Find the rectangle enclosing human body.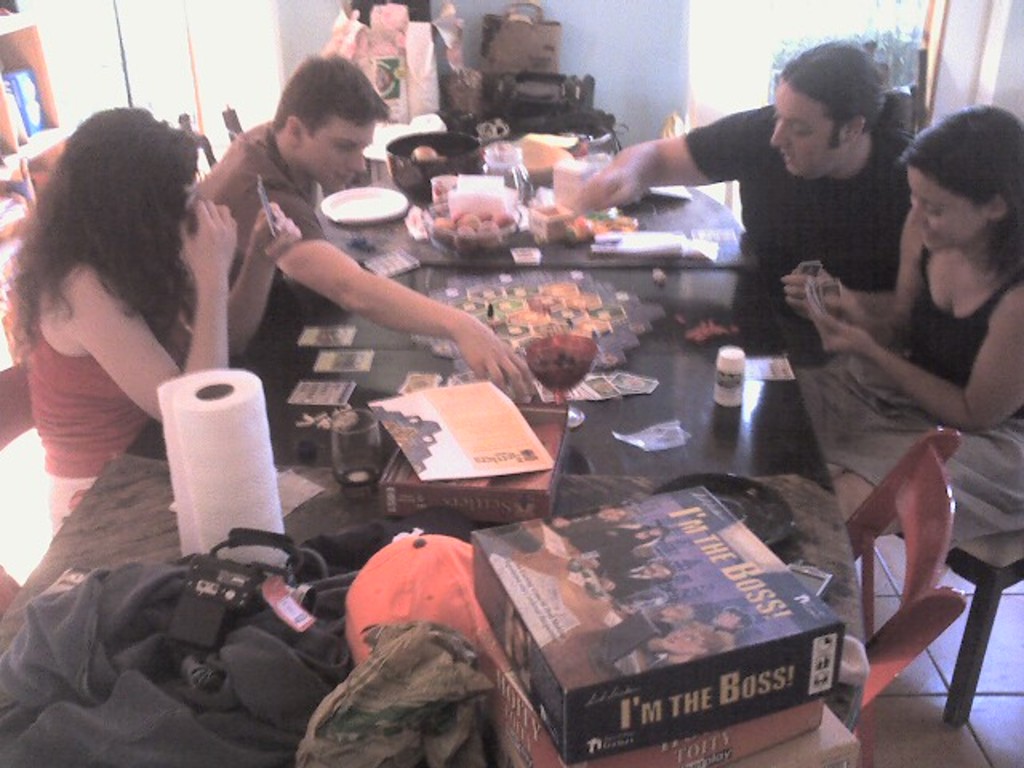
[518, 117, 931, 379].
